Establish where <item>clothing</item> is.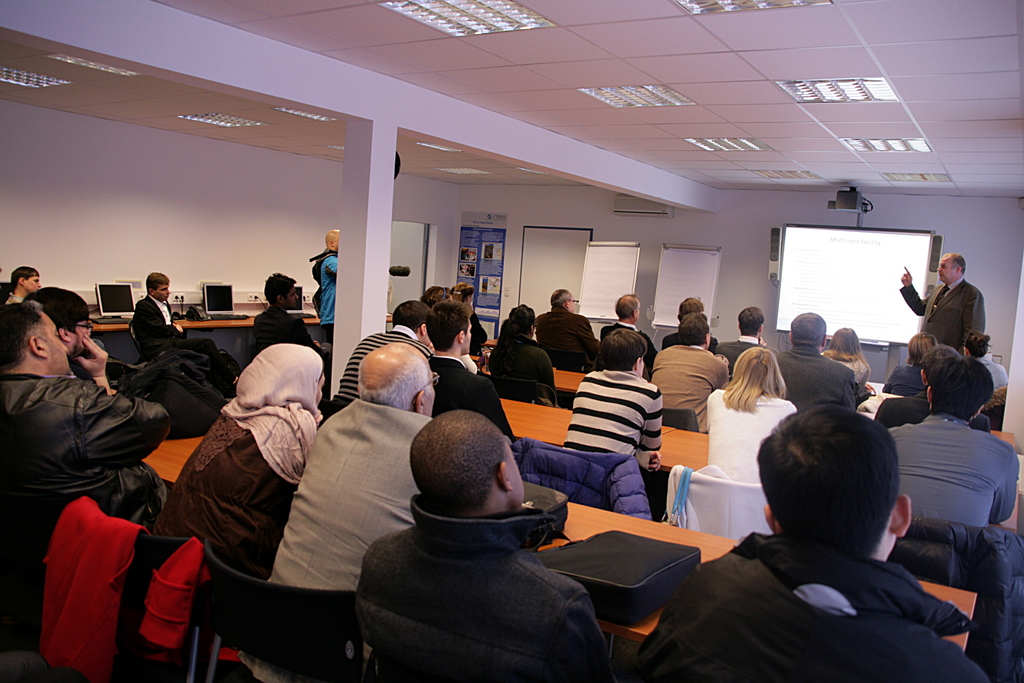
Established at {"left": 358, "top": 488, "right": 620, "bottom": 680}.
